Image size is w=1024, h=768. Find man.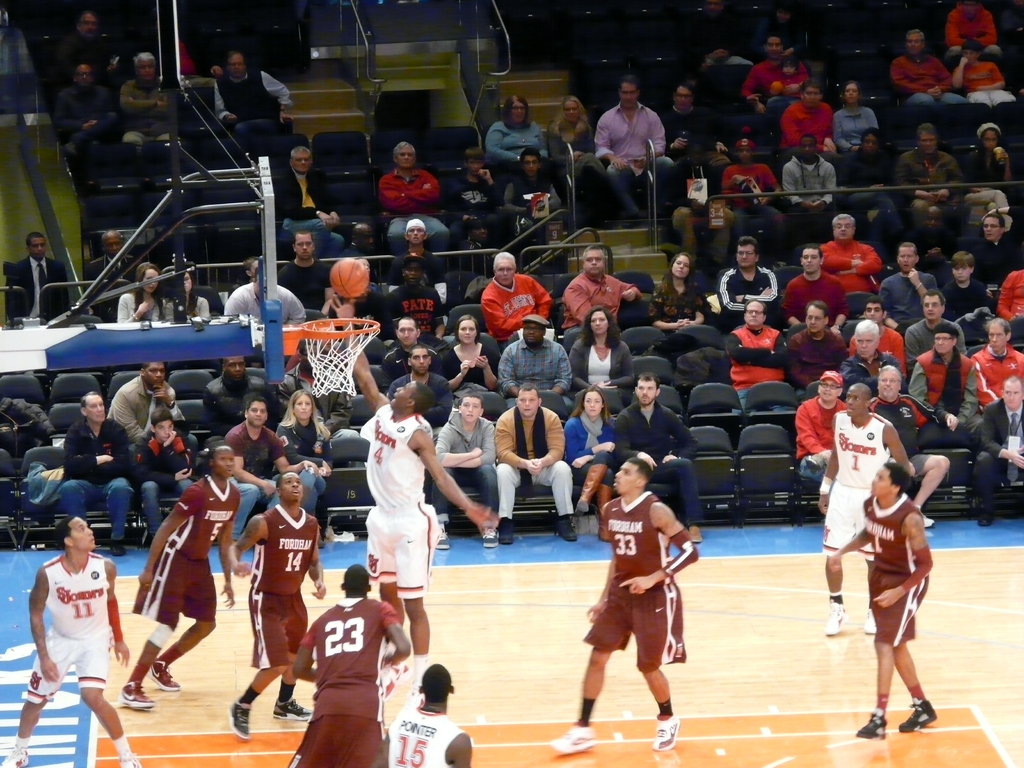
box(83, 230, 140, 321).
